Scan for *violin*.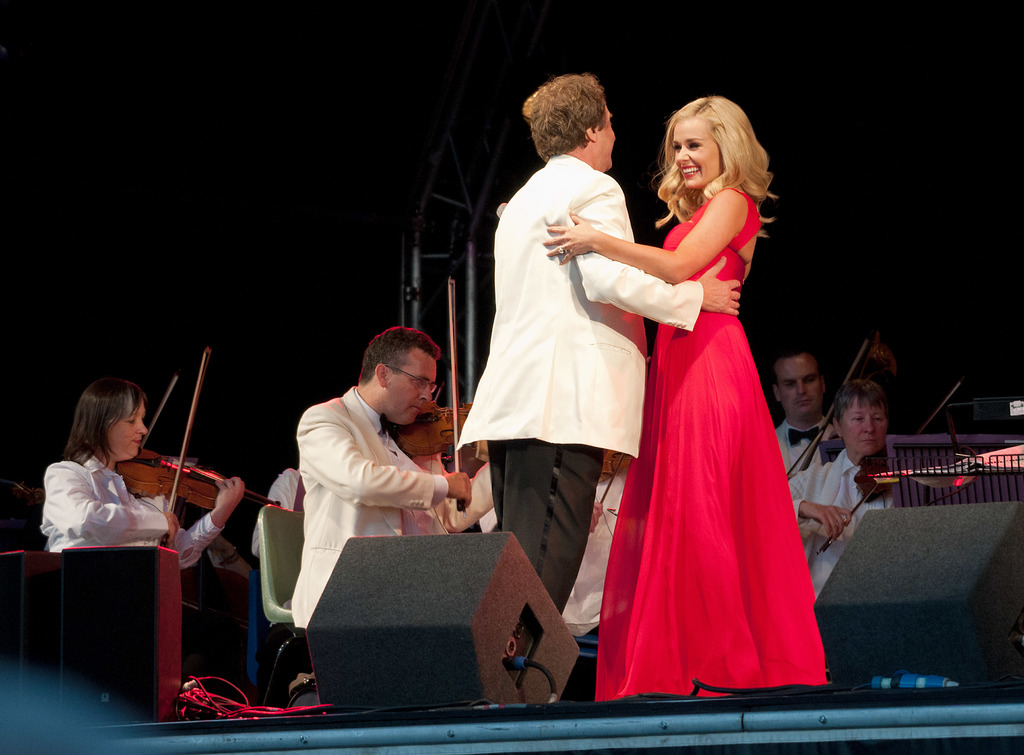
Scan result: [x1=780, y1=334, x2=868, y2=484].
